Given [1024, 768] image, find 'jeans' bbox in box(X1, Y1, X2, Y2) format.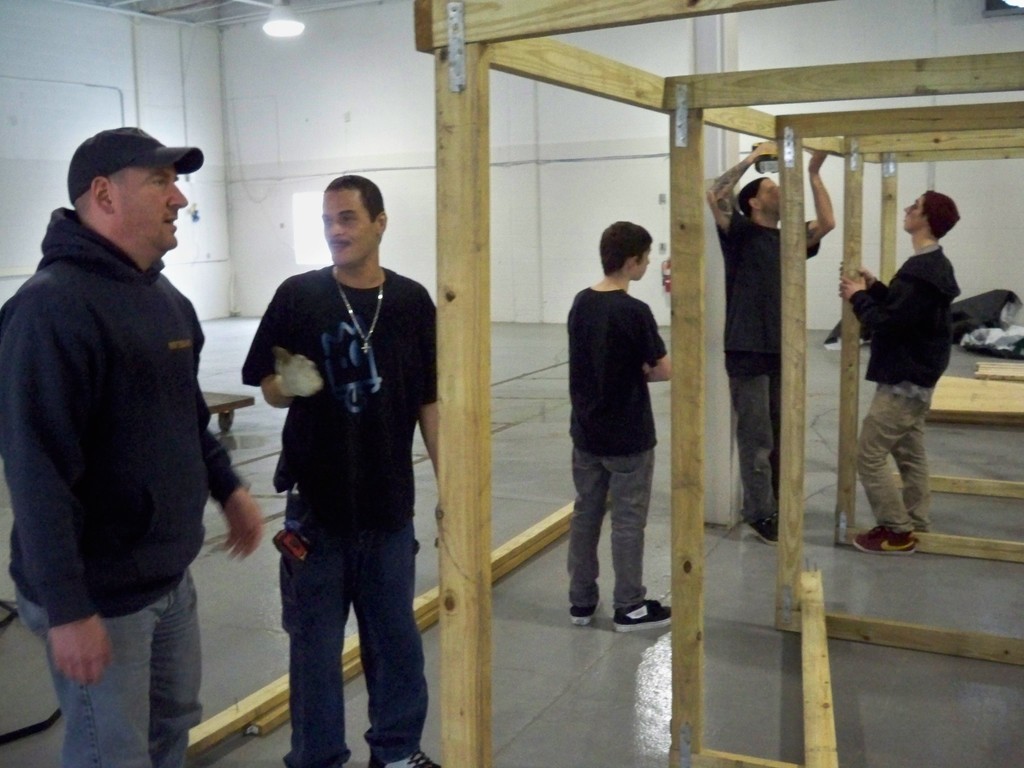
box(13, 588, 204, 767).
